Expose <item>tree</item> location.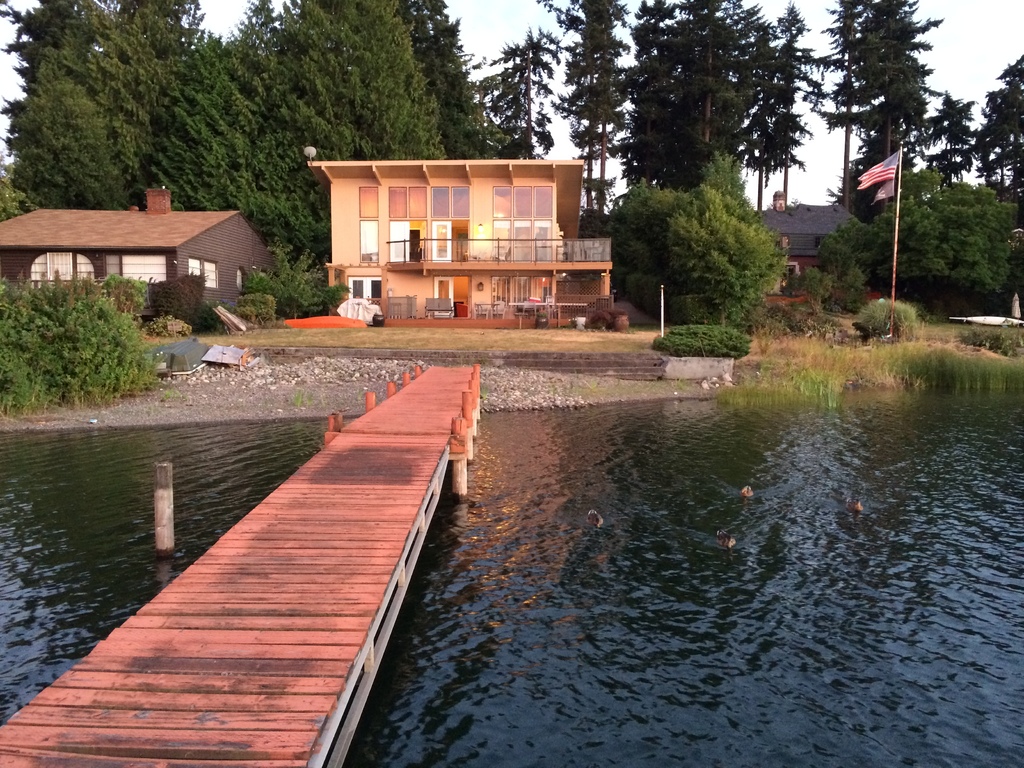
Exposed at rect(820, 0, 943, 174).
